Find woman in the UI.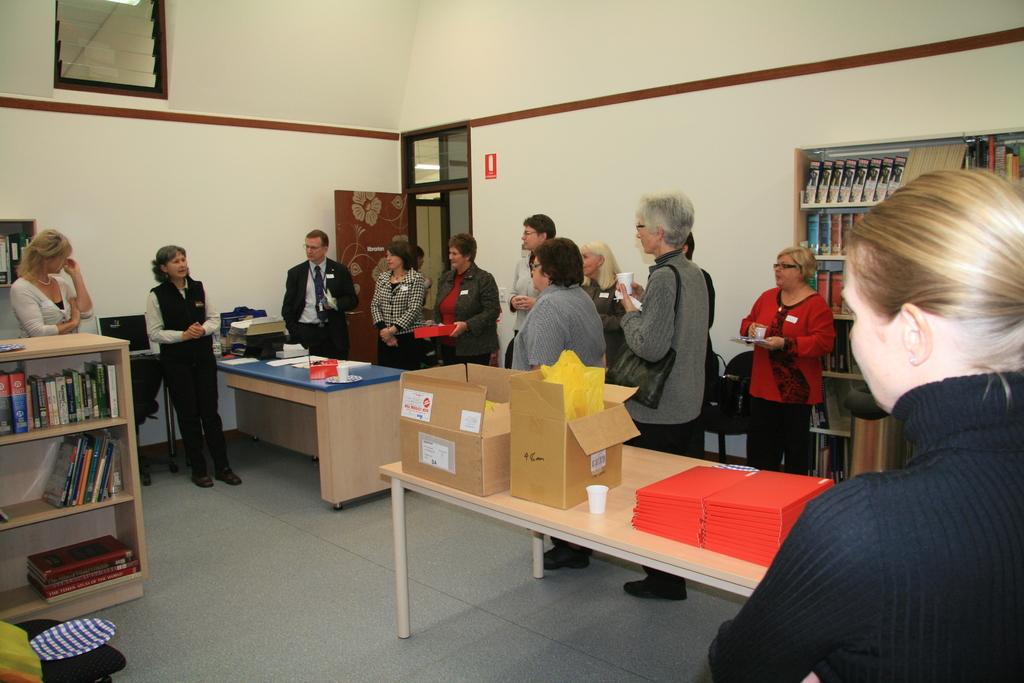
UI element at left=579, top=240, right=626, bottom=332.
